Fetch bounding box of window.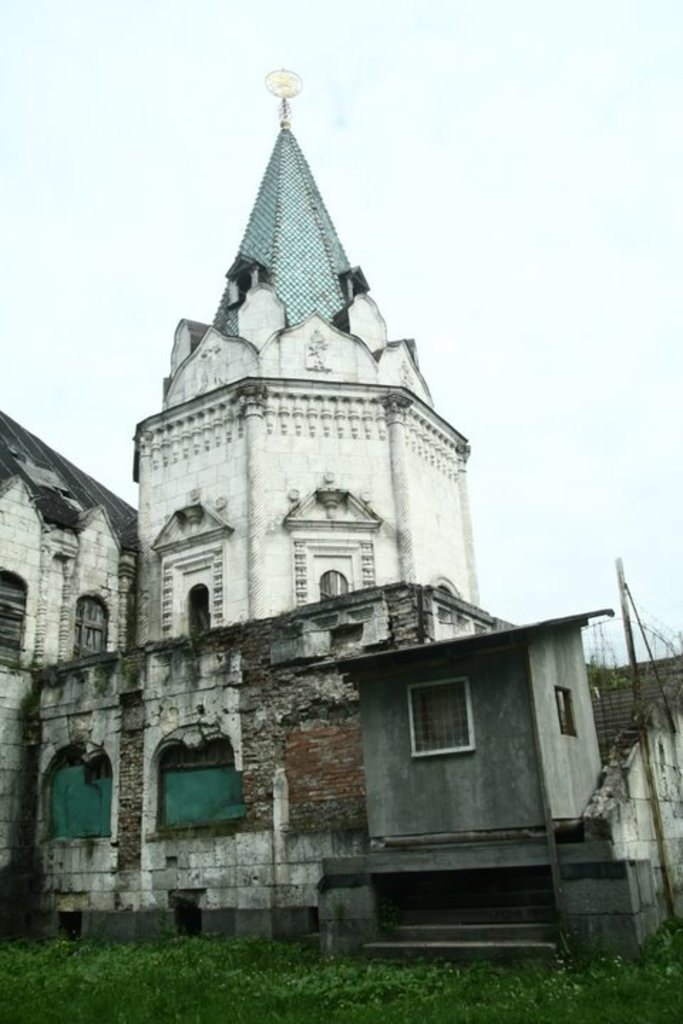
Bbox: [148,751,236,842].
